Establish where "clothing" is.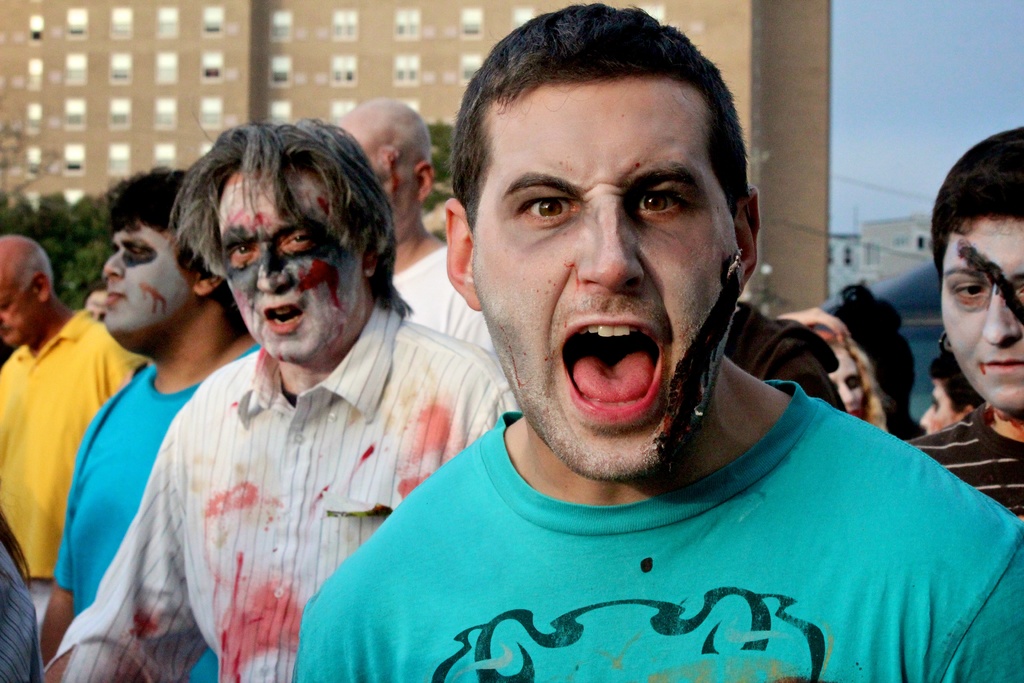
Established at box(0, 306, 150, 627).
